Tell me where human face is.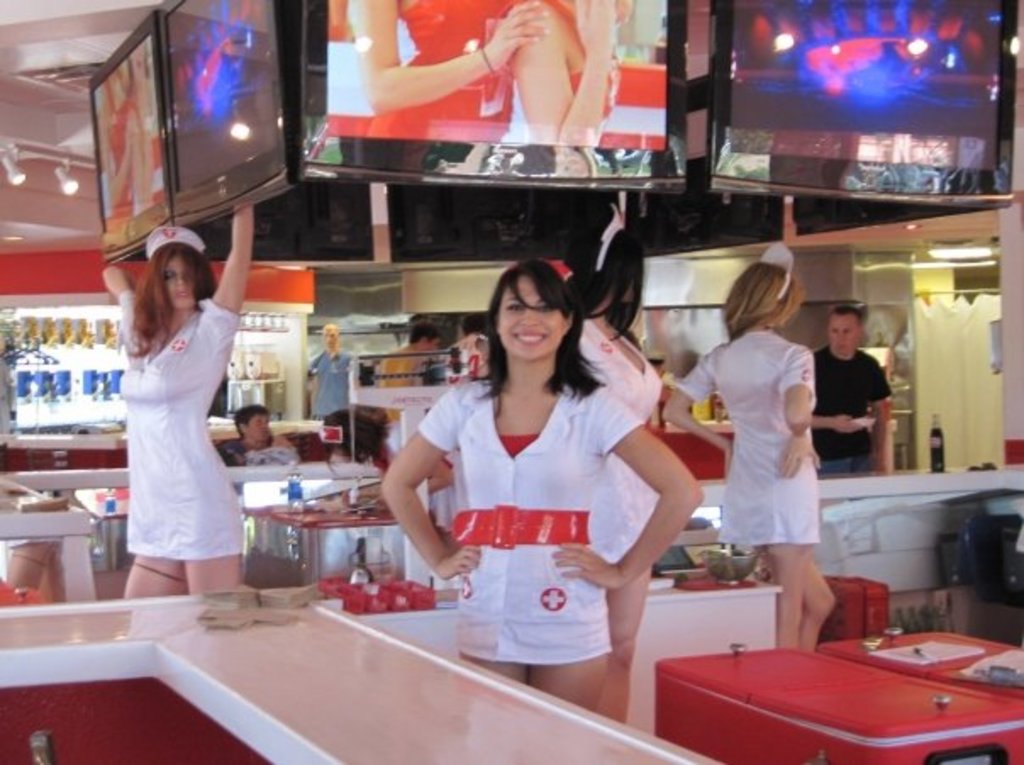
human face is at (x1=495, y1=276, x2=566, y2=360).
